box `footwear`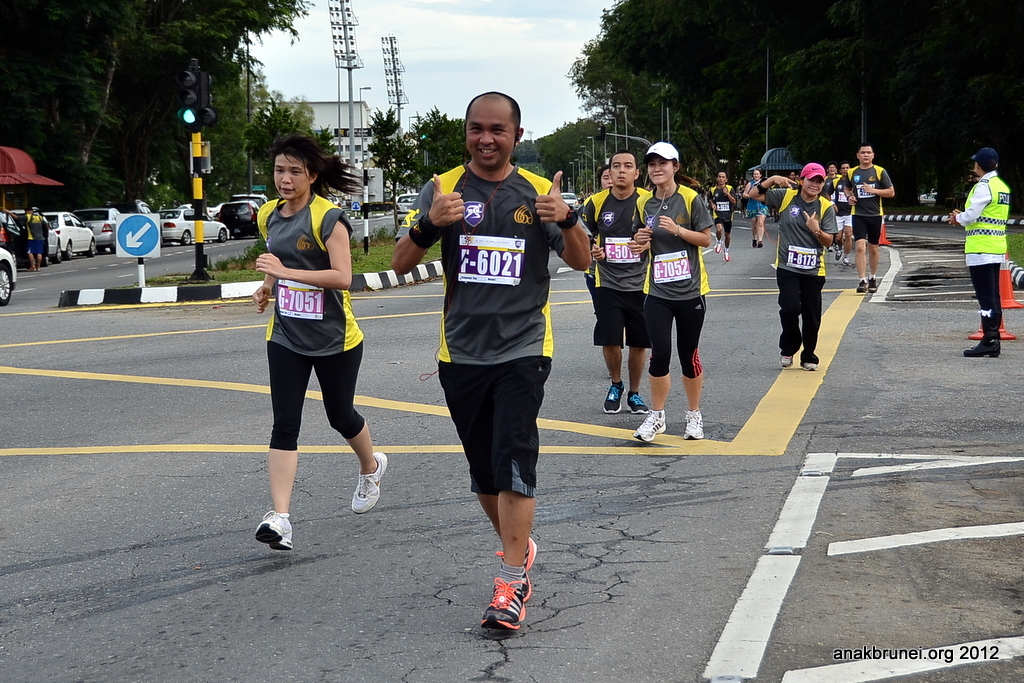
left=489, top=566, right=537, bottom=637
